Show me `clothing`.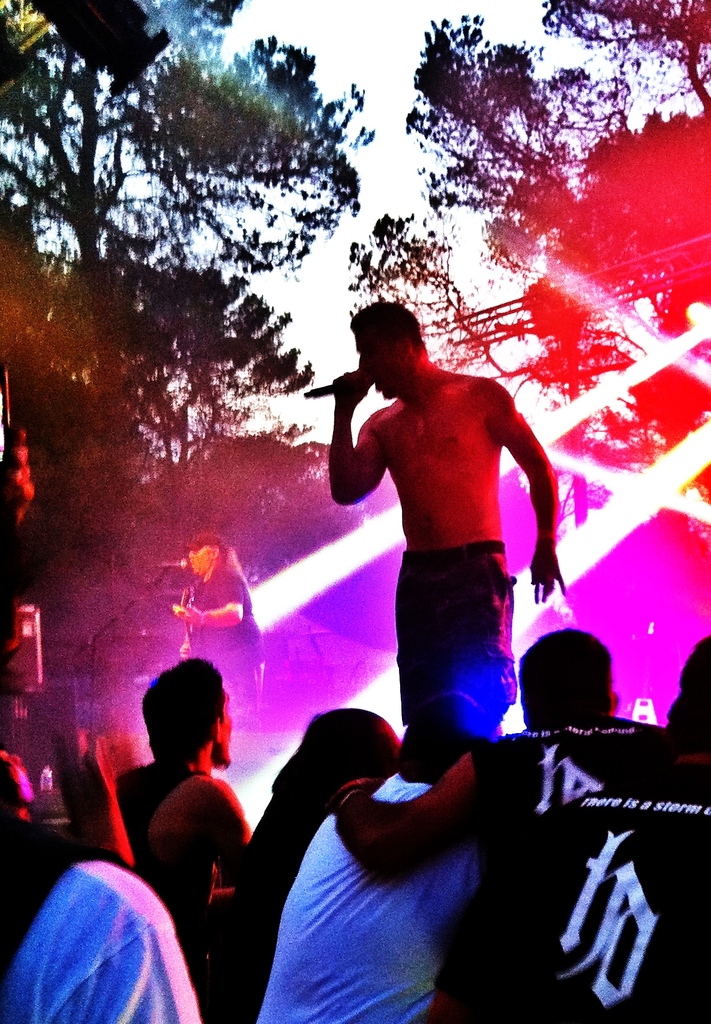
`clothing` is here: select_region(484, 764, 710, 1023).
